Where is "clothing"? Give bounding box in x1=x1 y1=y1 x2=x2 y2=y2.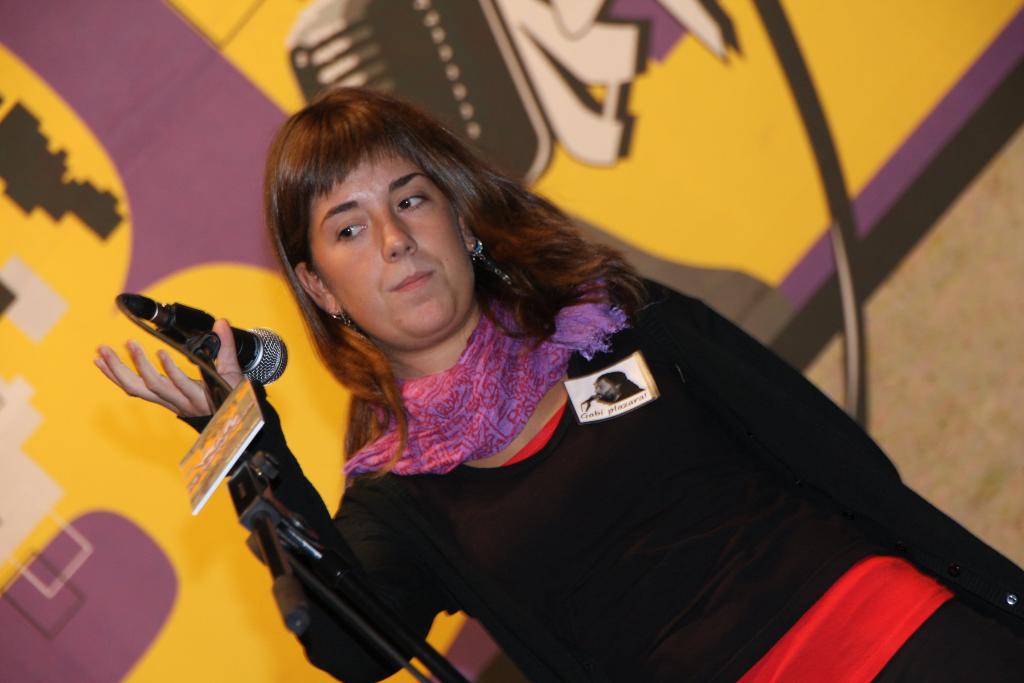
x1=280 y1=279 x2=1009 y2=654.
